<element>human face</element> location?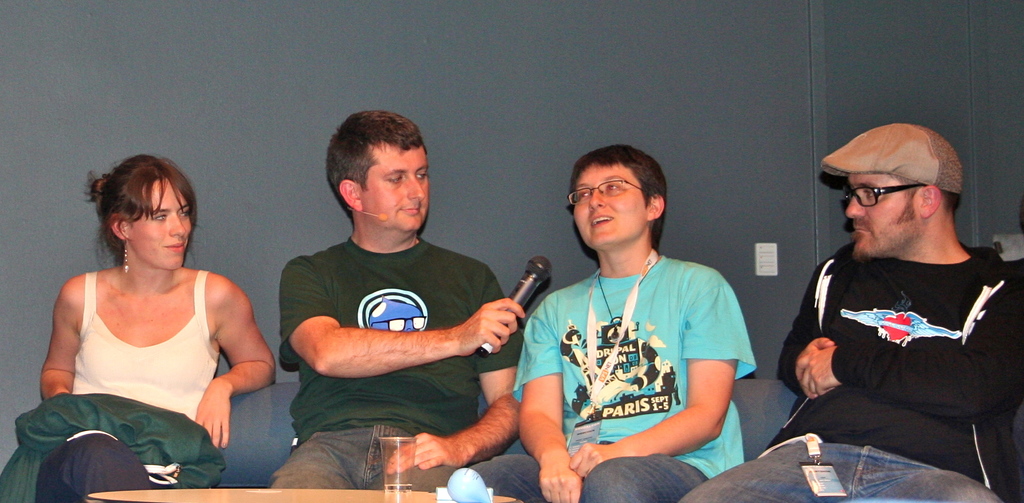
[left=360, top=151, right=430, bottom=231]
